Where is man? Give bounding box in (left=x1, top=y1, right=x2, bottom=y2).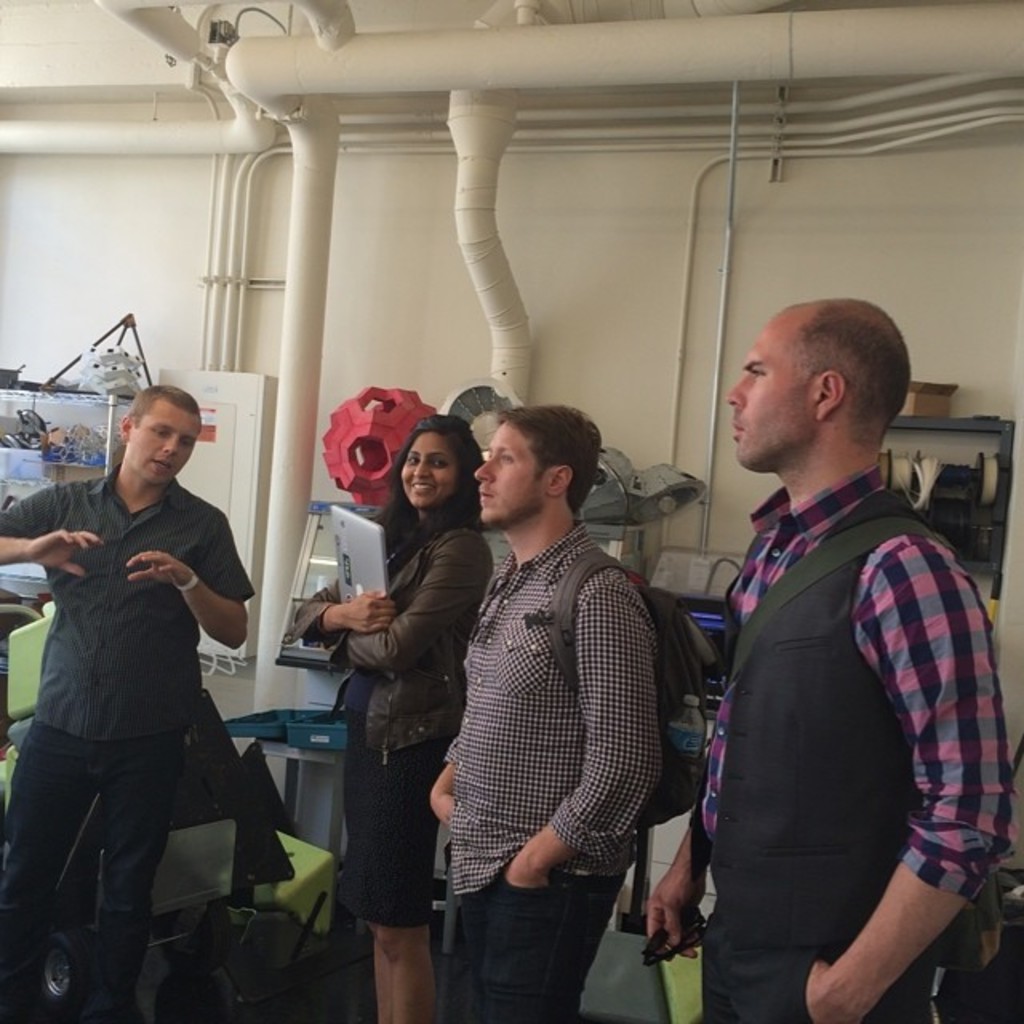
(left=429, top=410, right=683, bottom=1022).
